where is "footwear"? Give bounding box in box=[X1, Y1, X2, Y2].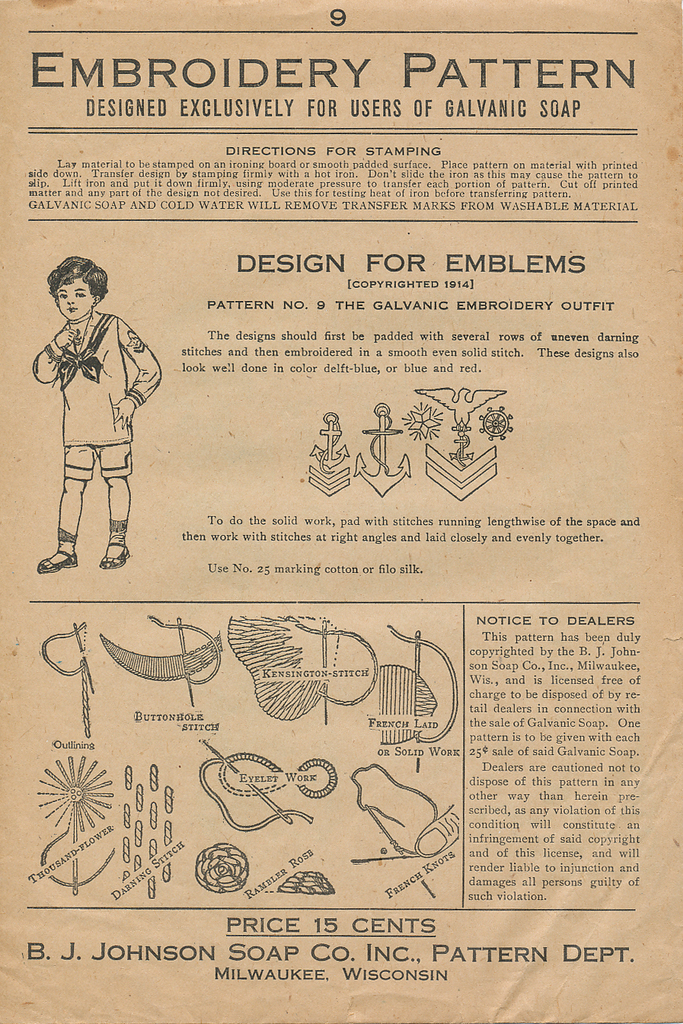
box=[99, 539, 132, 567].
